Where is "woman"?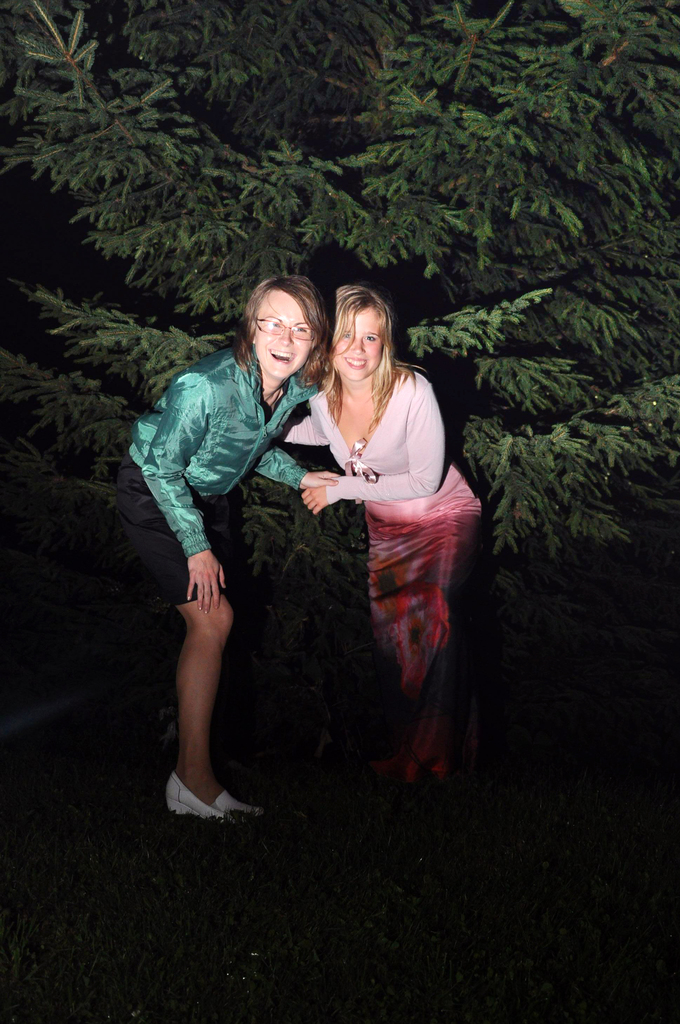
<region>111, 273, 339, 829</region>.
